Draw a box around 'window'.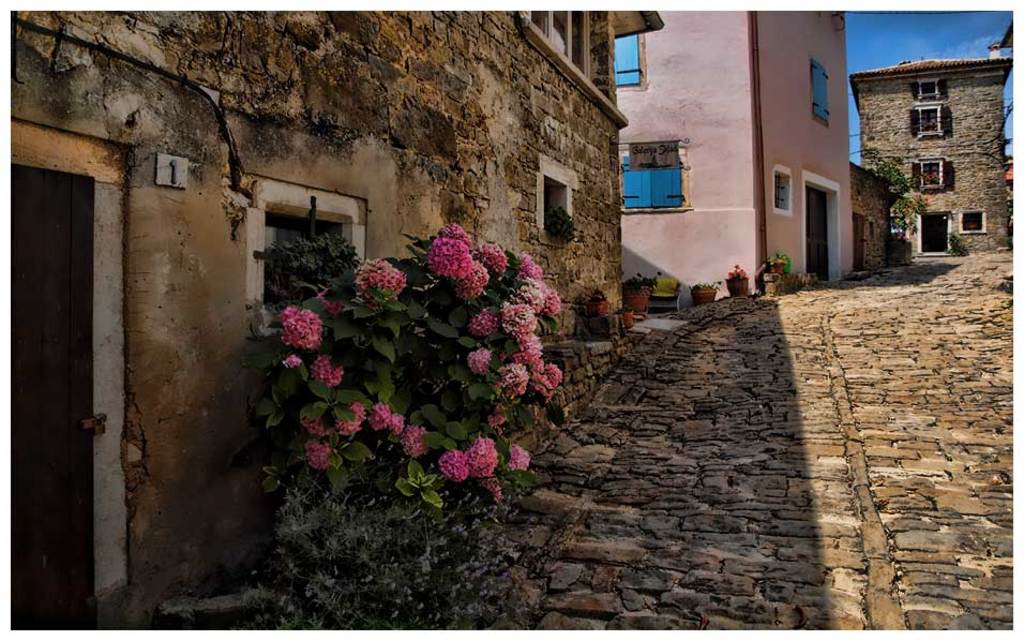
Rect(958, 208, 987, 237).
